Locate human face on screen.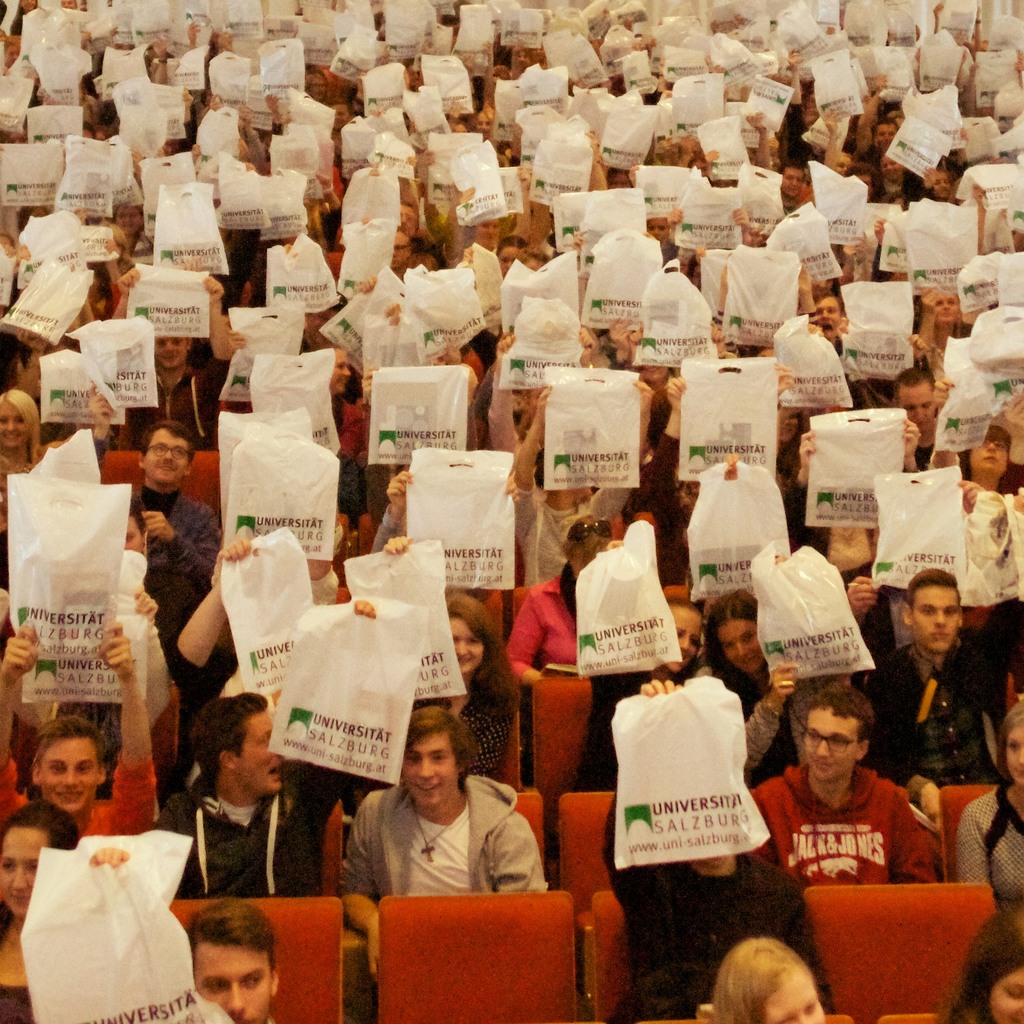
On screen at [473, 210, 497, 245].
